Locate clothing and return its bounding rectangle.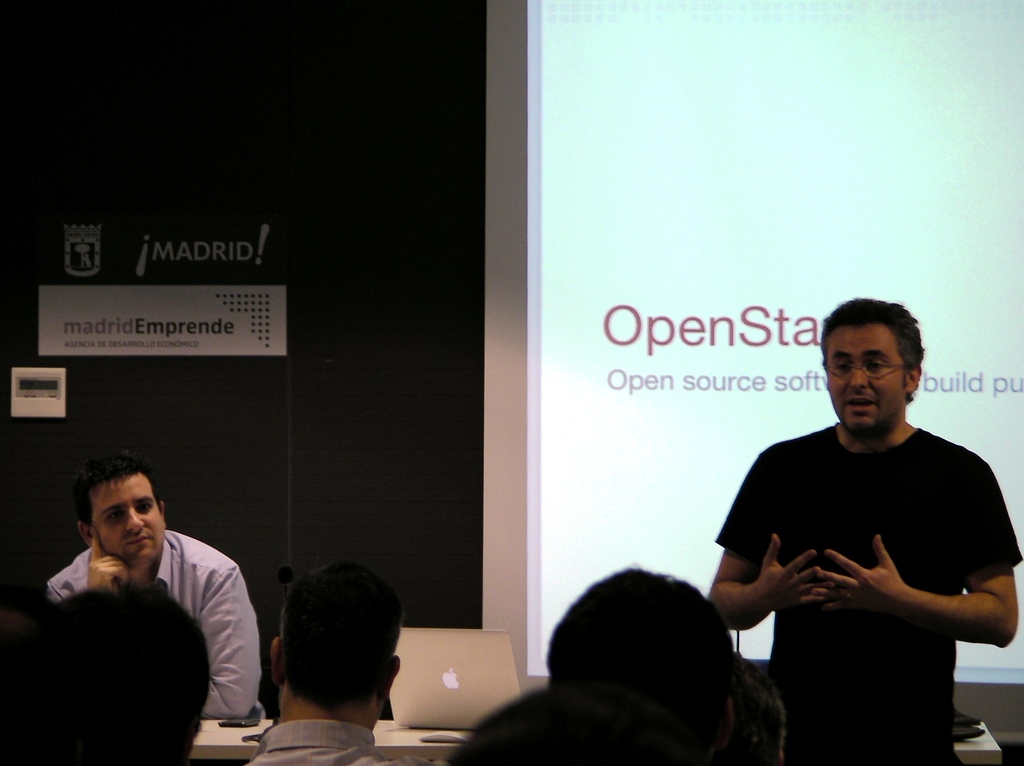
left=42, top=526, right=260, bottom=720.
